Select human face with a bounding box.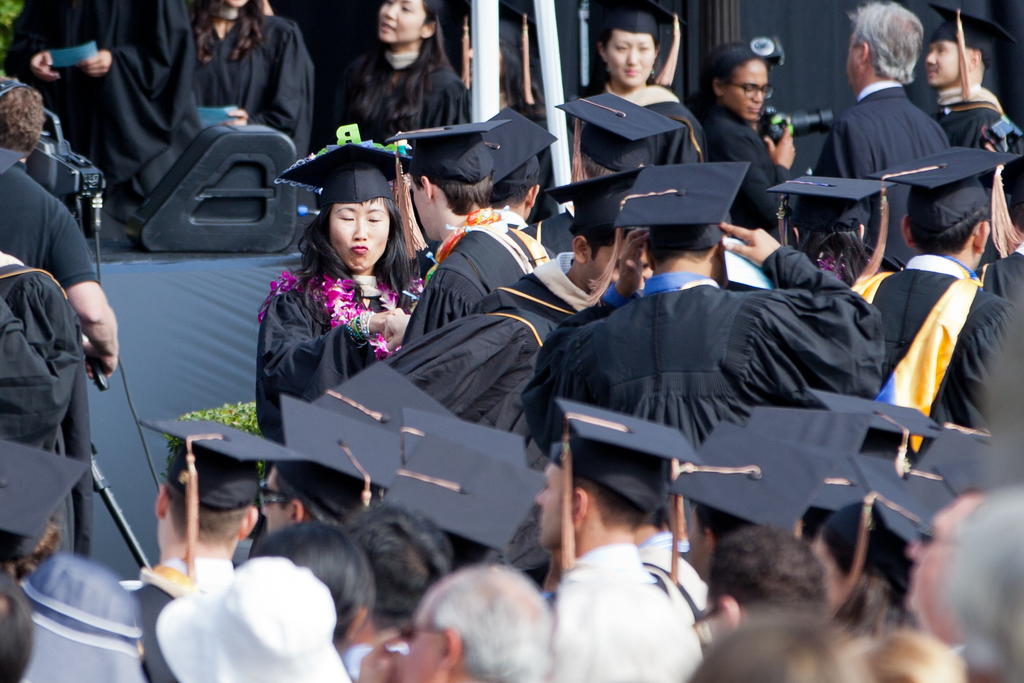
(533,465,575,552).
